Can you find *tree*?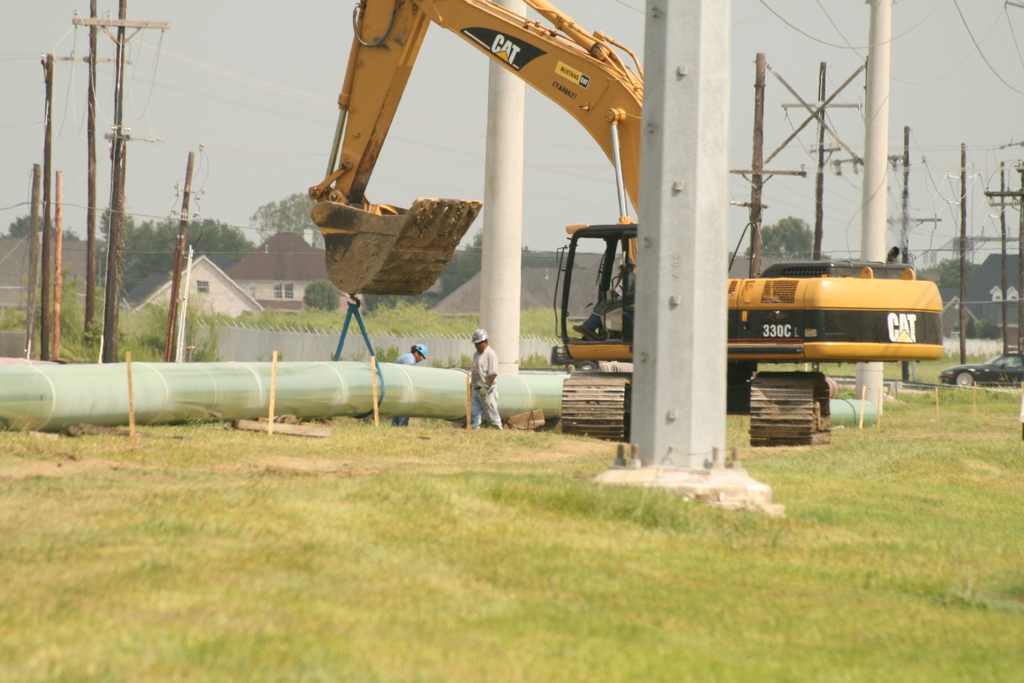
Yes, bounding box: 440/226/484/292.
